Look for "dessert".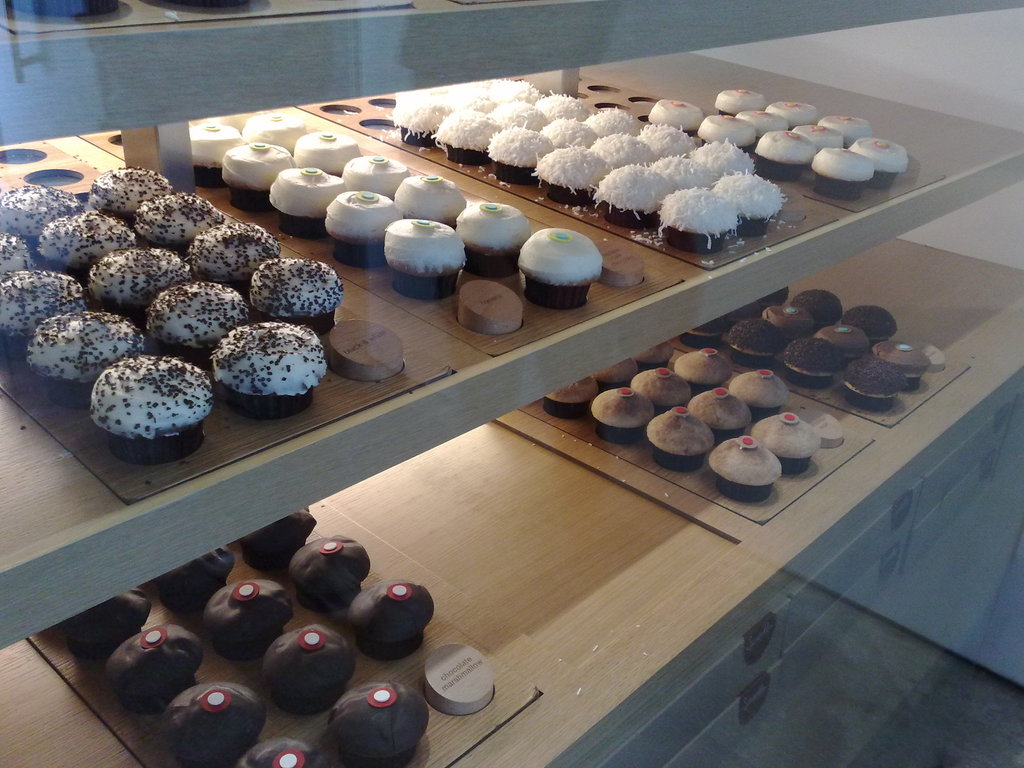
Found: x1=639, y1=366, x2=693, y2=410.
